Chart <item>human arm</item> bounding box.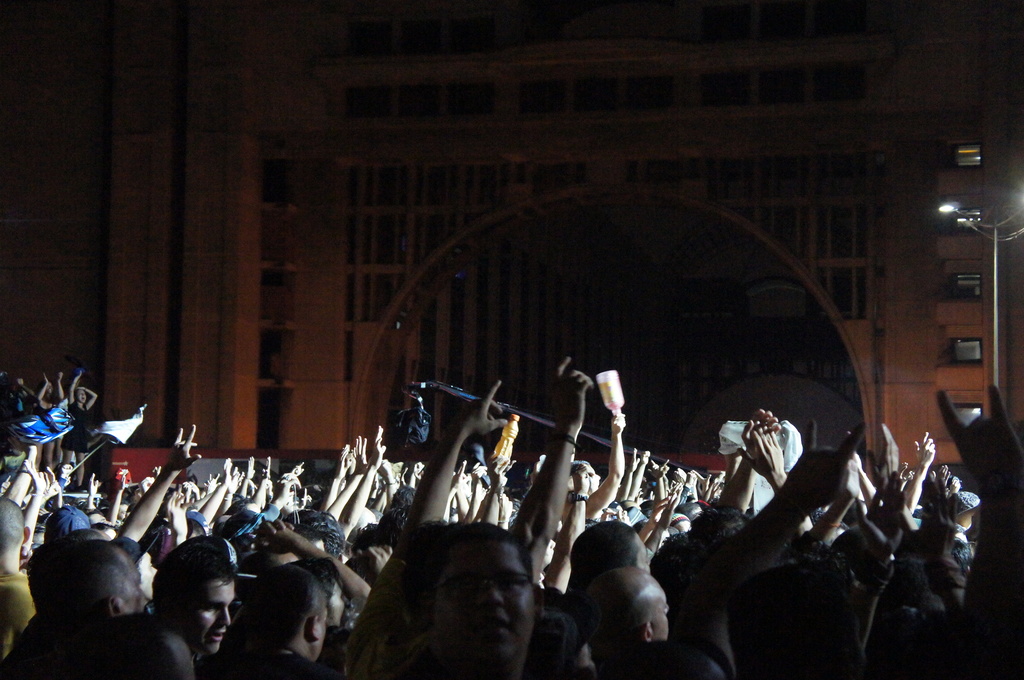
Charted: box(911, 428, 938, 517).
